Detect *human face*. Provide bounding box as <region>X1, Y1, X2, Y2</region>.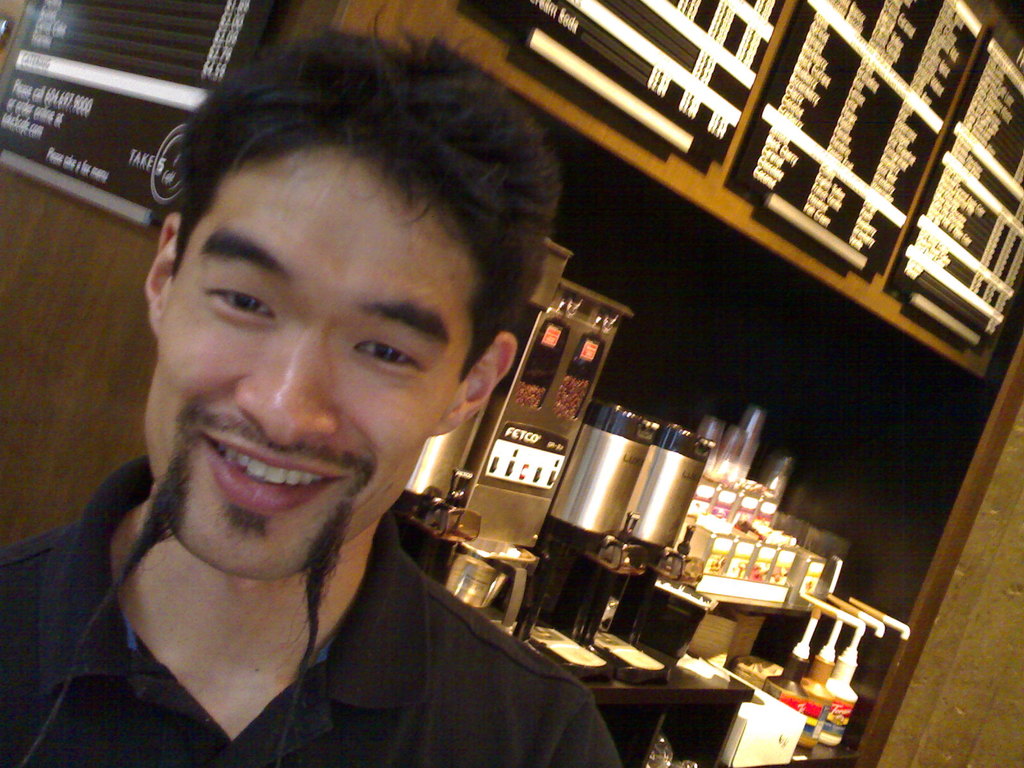
<region>161, 150, 460, 577</region>.
